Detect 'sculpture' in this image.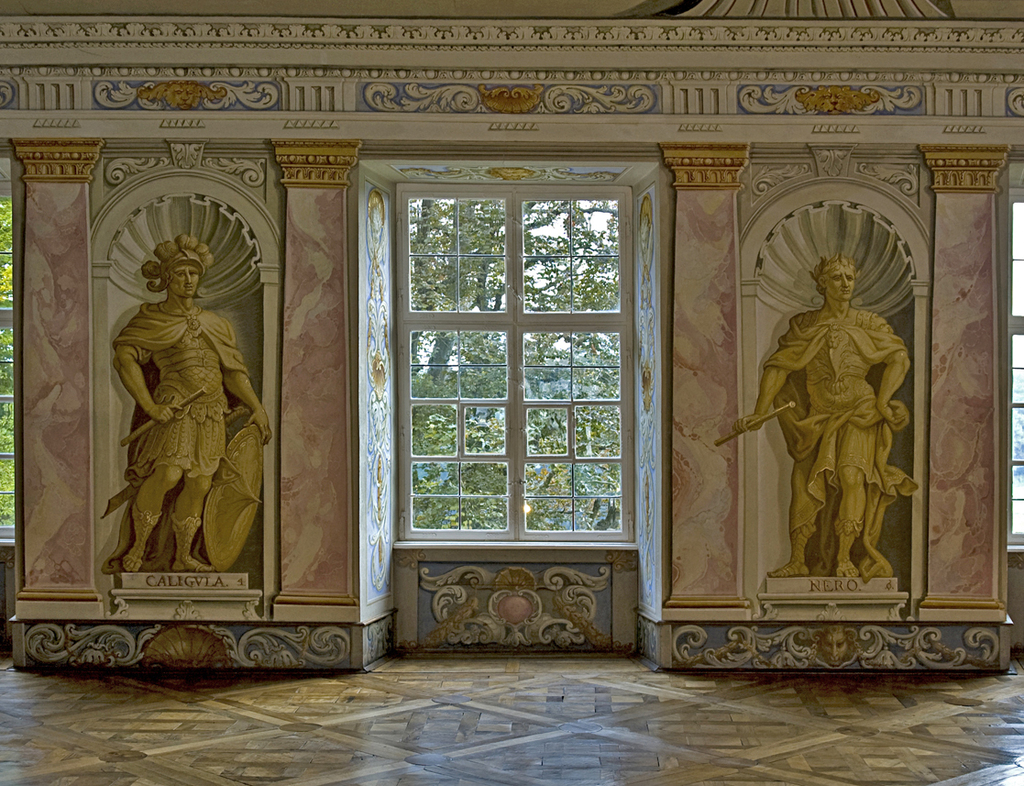
Detection: box(813, 625, 861, 665).
